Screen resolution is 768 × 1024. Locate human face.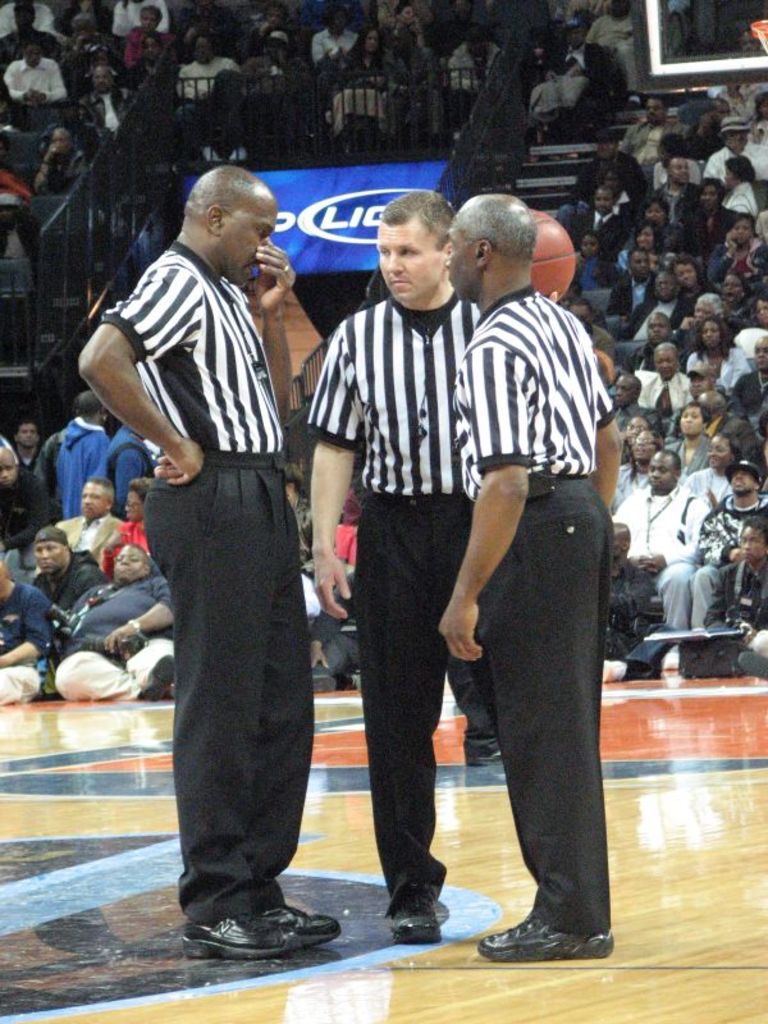
<box>439,214,472,300</box>.
